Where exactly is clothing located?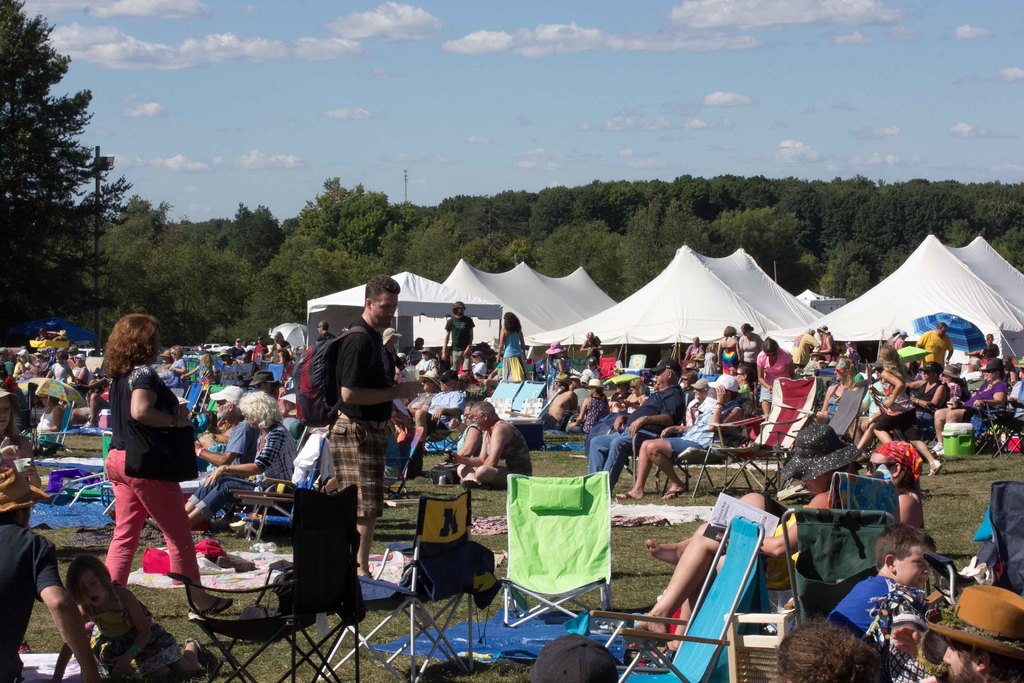
Its bounding box is rect(179, 419, 287, 503).
